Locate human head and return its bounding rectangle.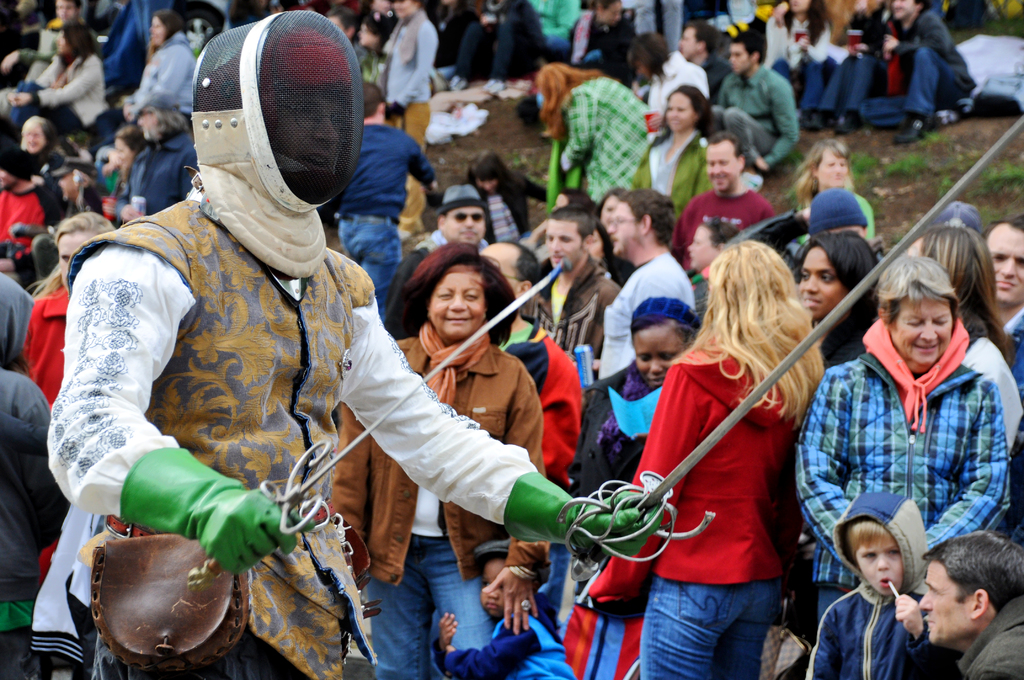
detection(661, 88, 712, 133).
